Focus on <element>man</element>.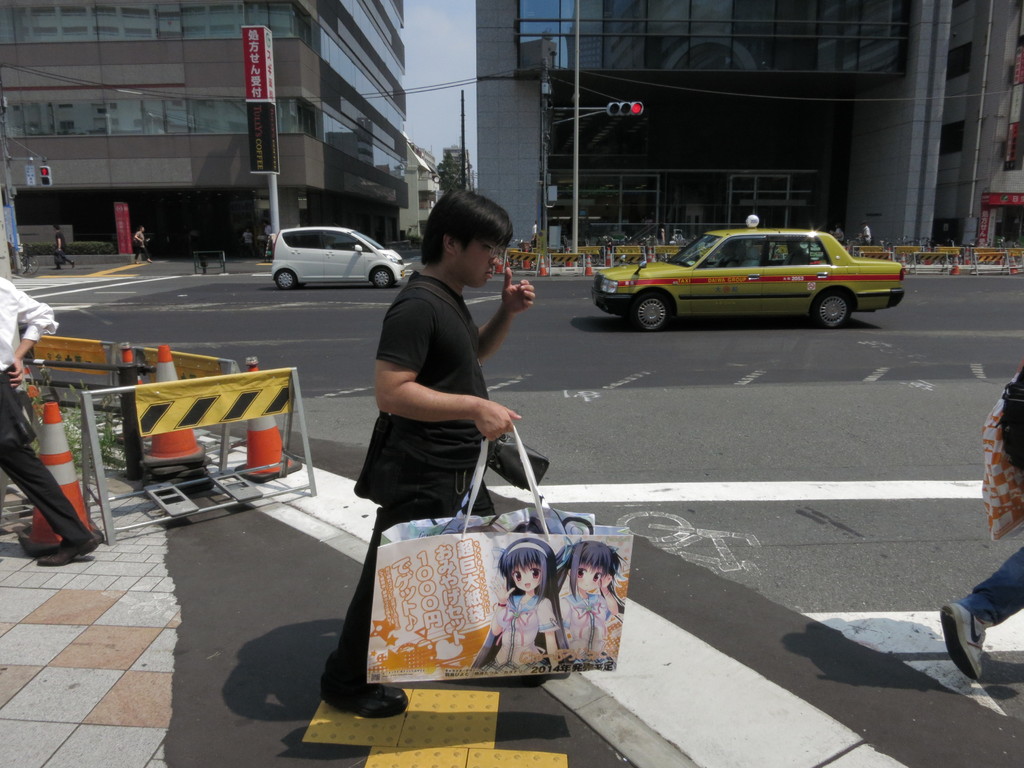
Focused at [x1=138, y1=229, x2=150, y2=265].
